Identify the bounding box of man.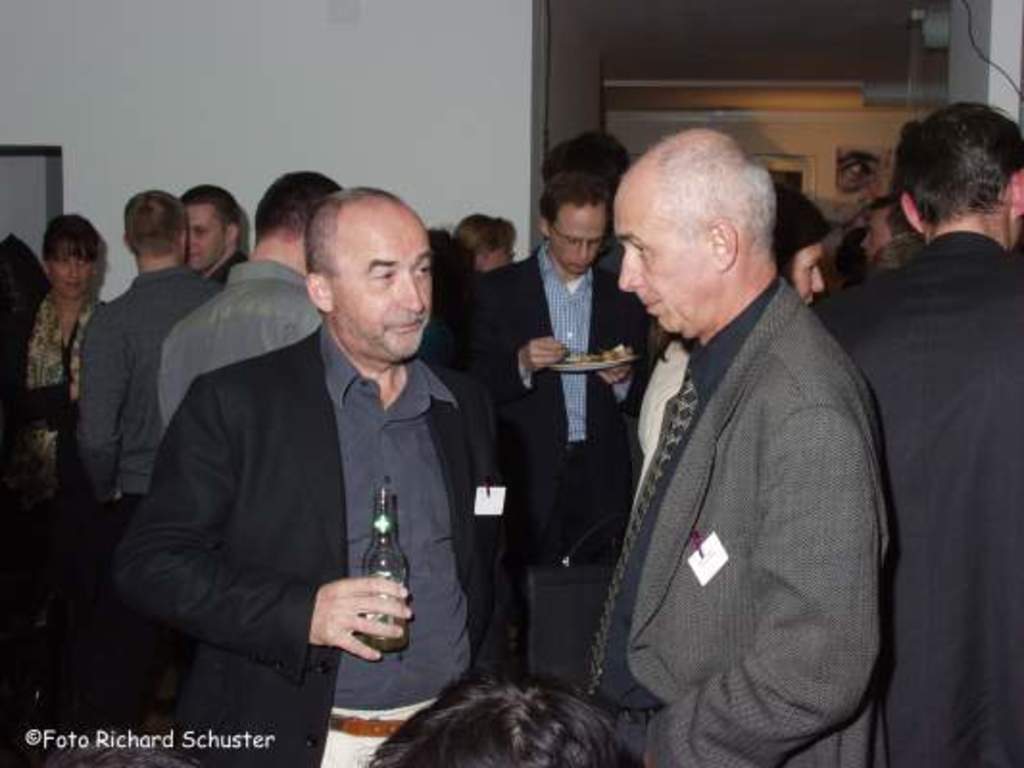
box(857, 205, 926, 284).
